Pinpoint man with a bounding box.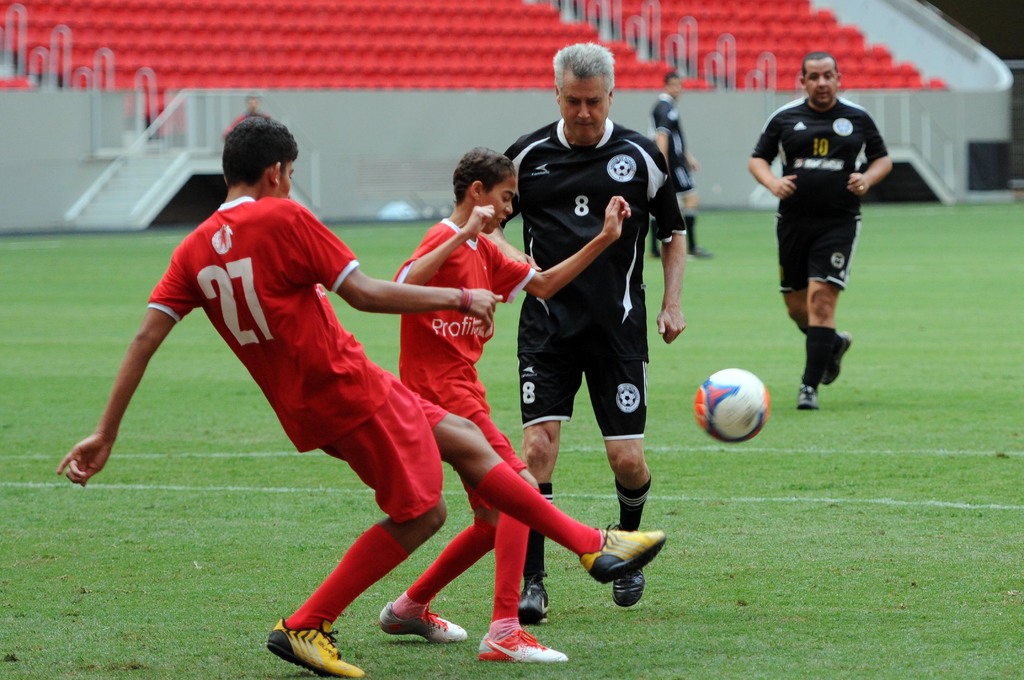
<box>652,72,705,262</box>.
